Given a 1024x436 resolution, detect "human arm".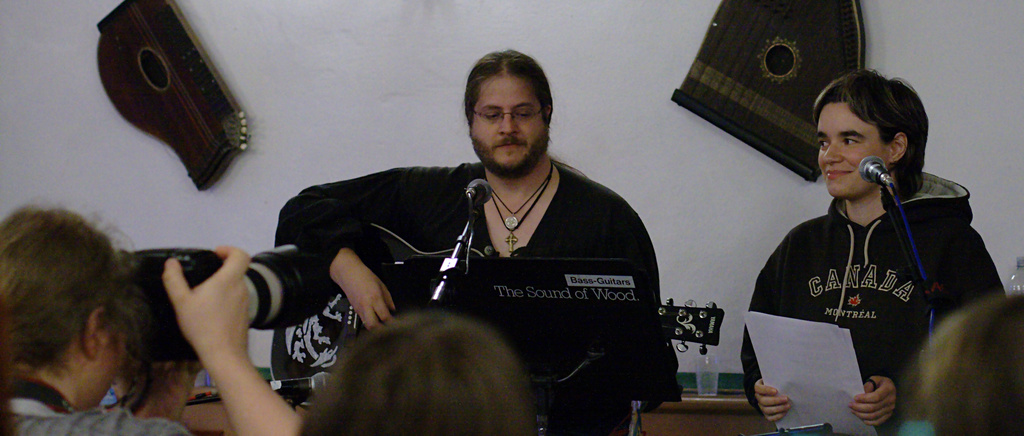
crop(157, 244, 306, 435).
